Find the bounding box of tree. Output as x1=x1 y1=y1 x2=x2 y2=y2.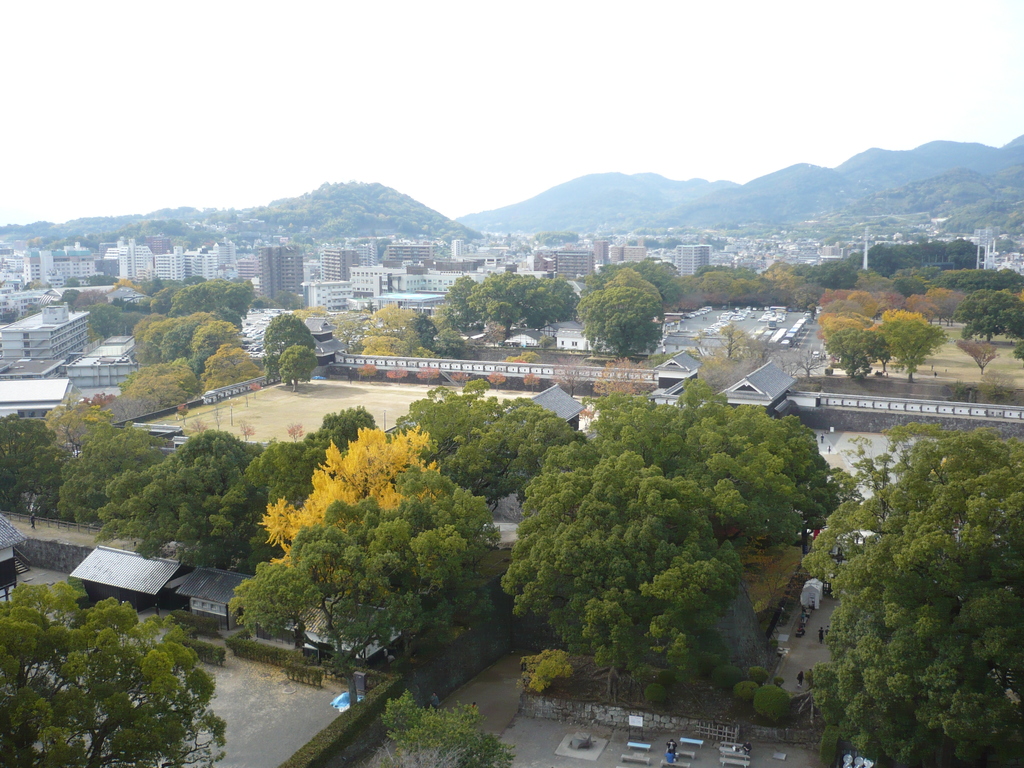
x1=810 y1=282 x2=947 y2=400.
